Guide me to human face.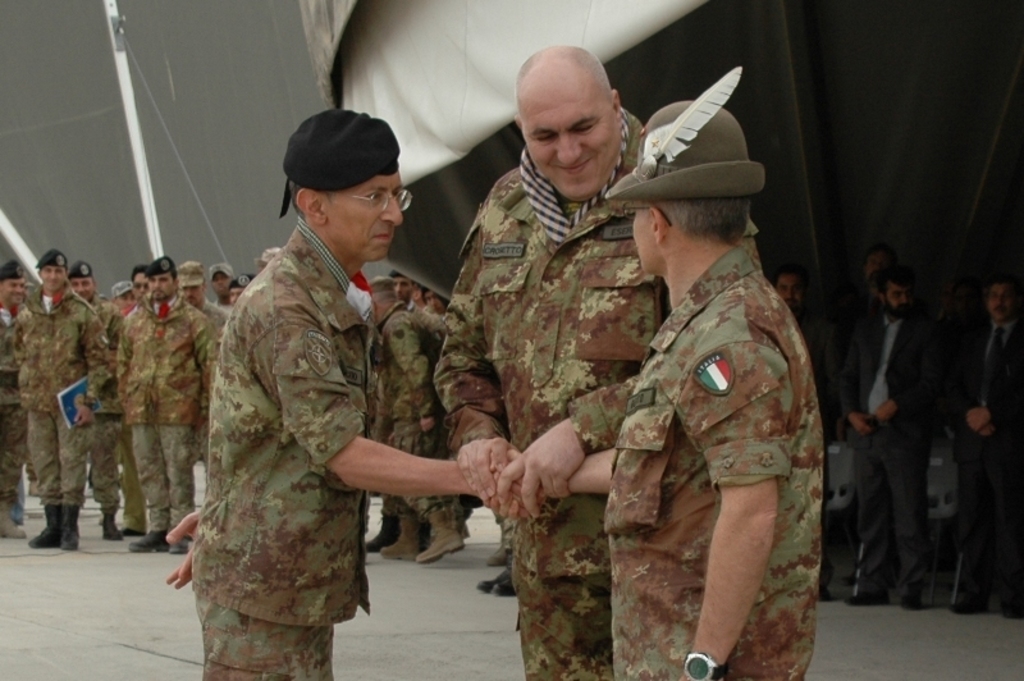
Guidance: <box>320,173,404,259</box>.
